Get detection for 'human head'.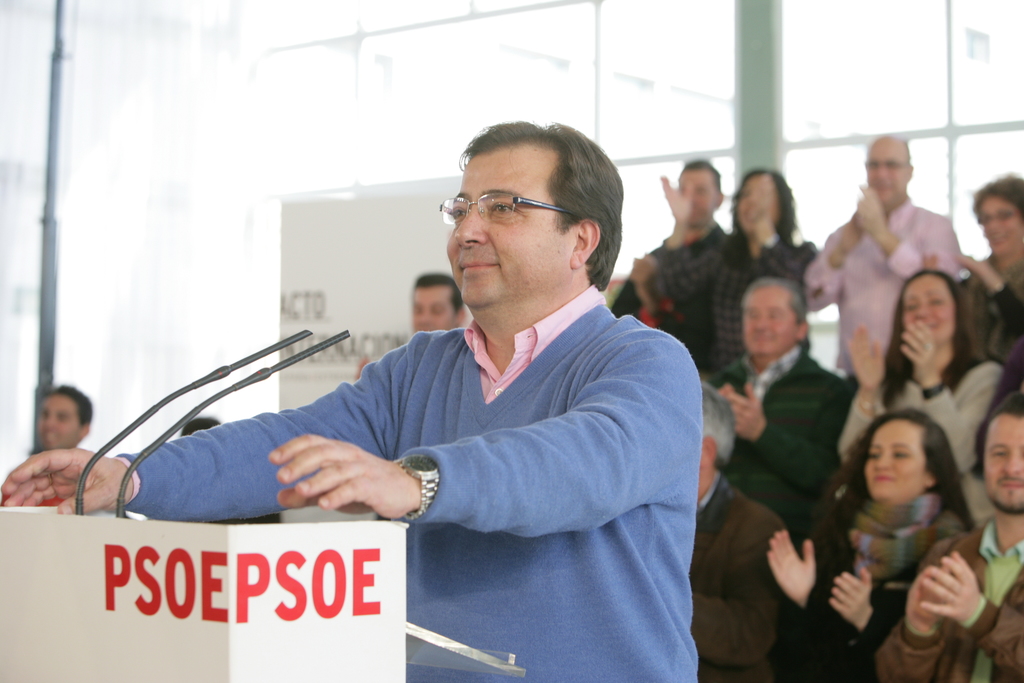
Detection: pyautogui.locateOnScreen(863, 133, 916, 204).
